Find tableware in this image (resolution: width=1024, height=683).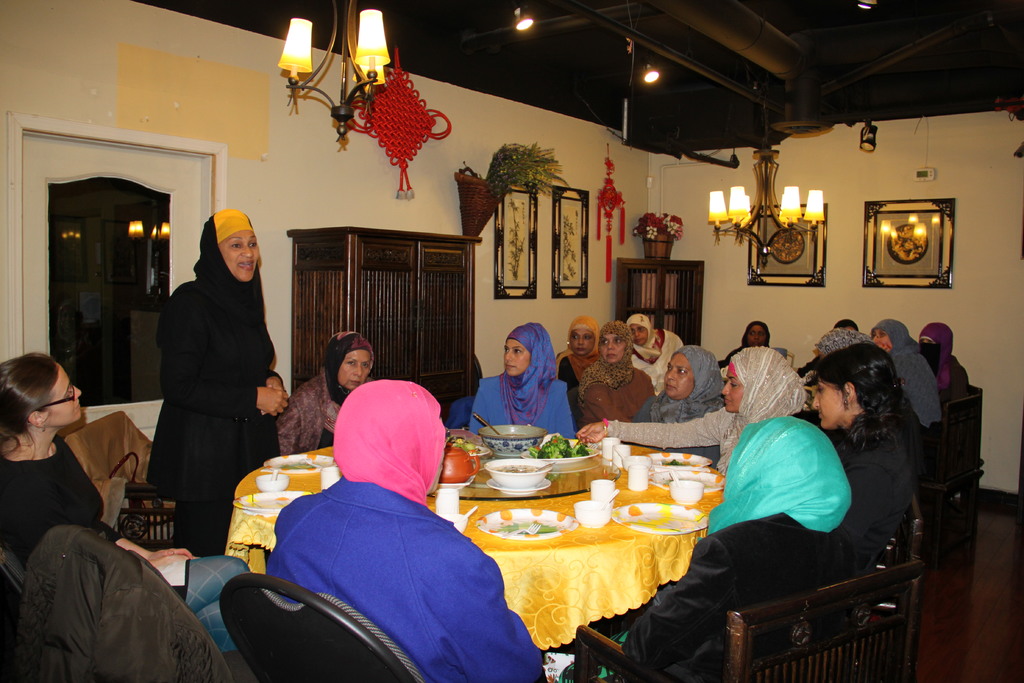
[x1=262, y1=452, x2=339, y2=476].
